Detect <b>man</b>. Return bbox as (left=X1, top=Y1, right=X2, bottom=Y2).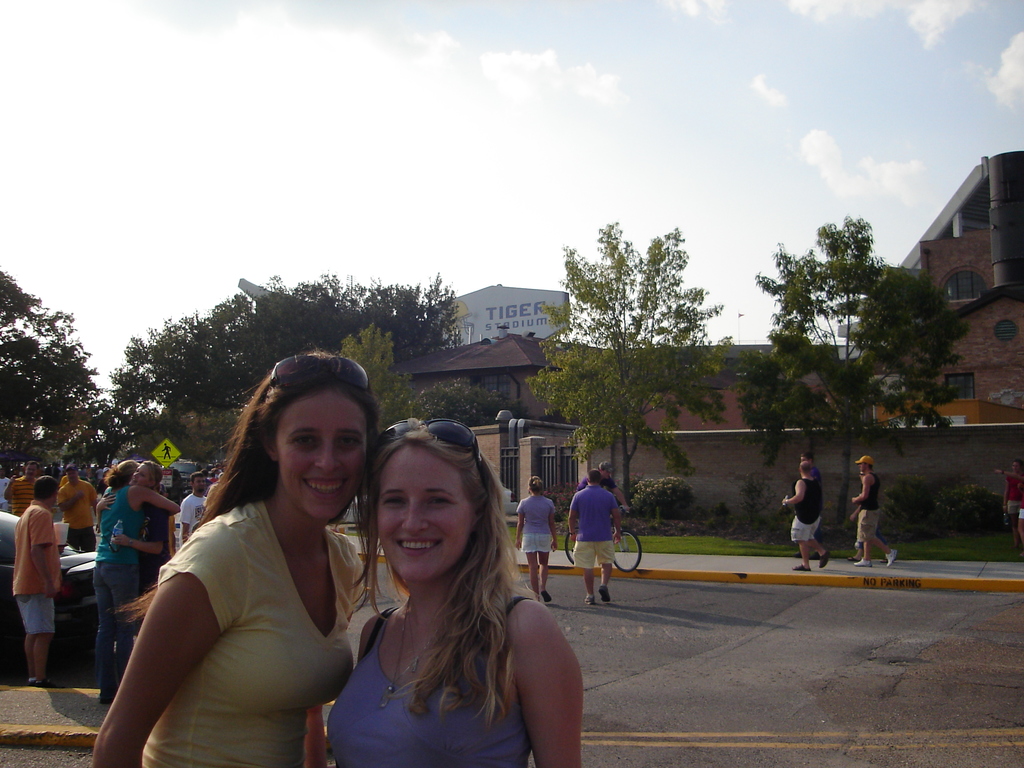
(left=56, top=460, right=99, bottom=552).
